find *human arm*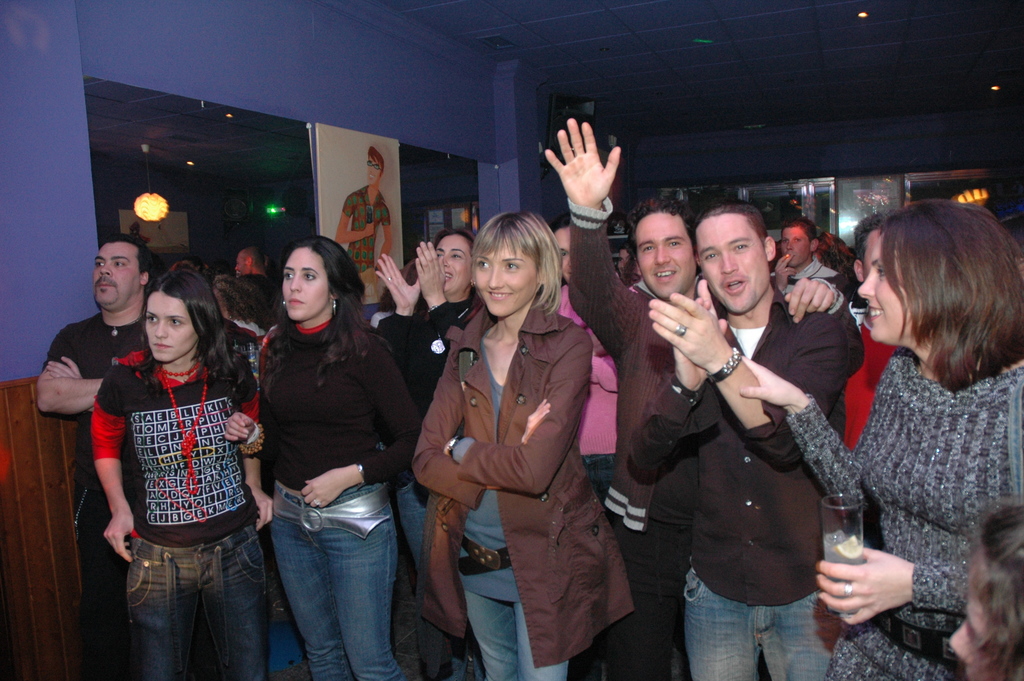
box=[339, 203, 378, 242]
